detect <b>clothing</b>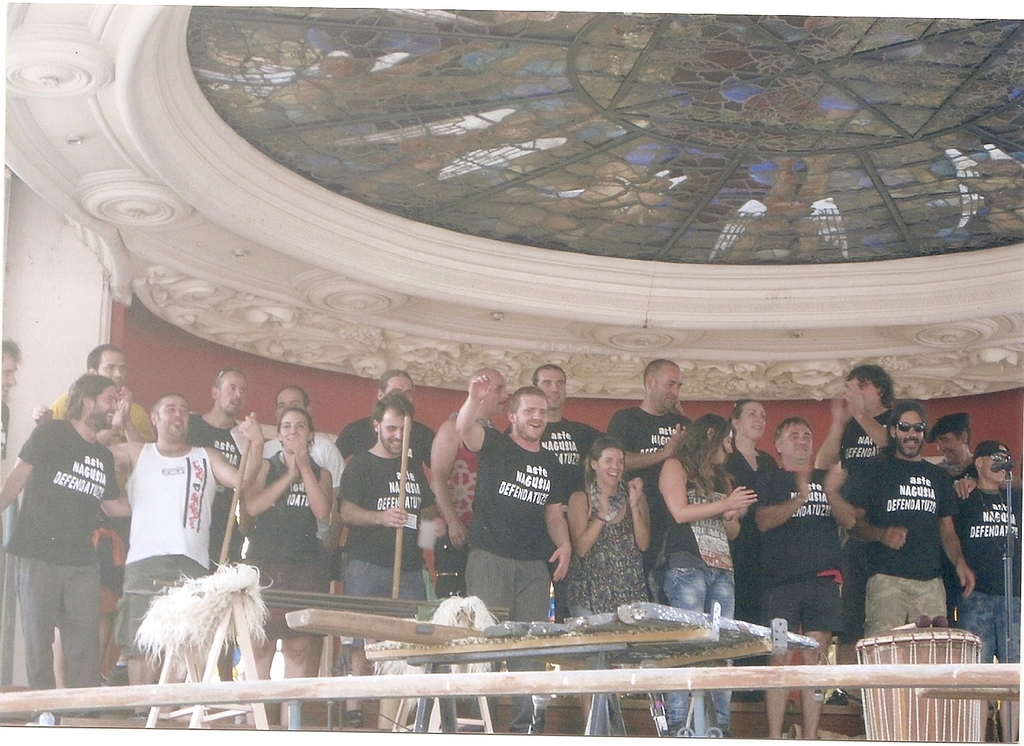
(x1=754, y1=489, x2=858, y2=623)
